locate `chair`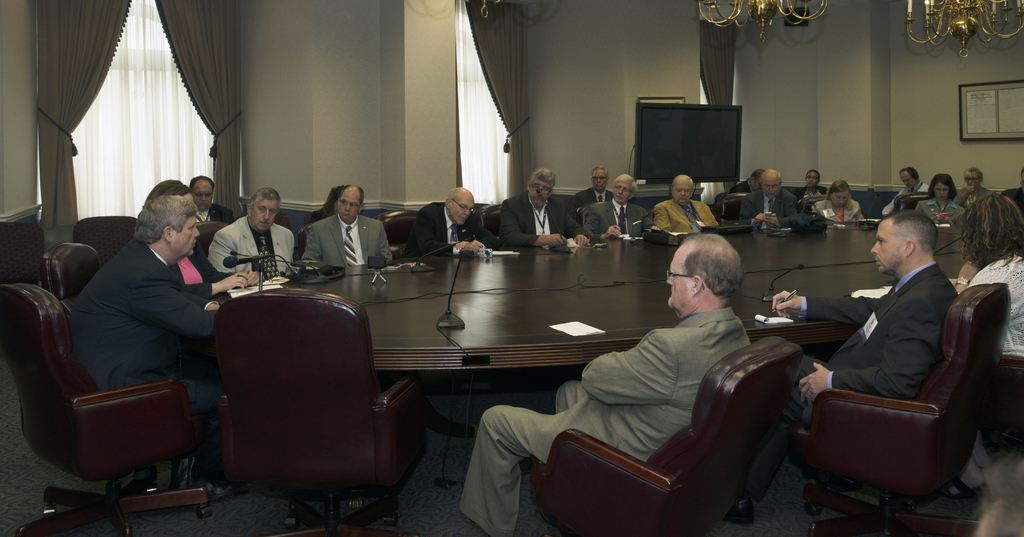
x1=577, y1=204, x2=588, y2=225
